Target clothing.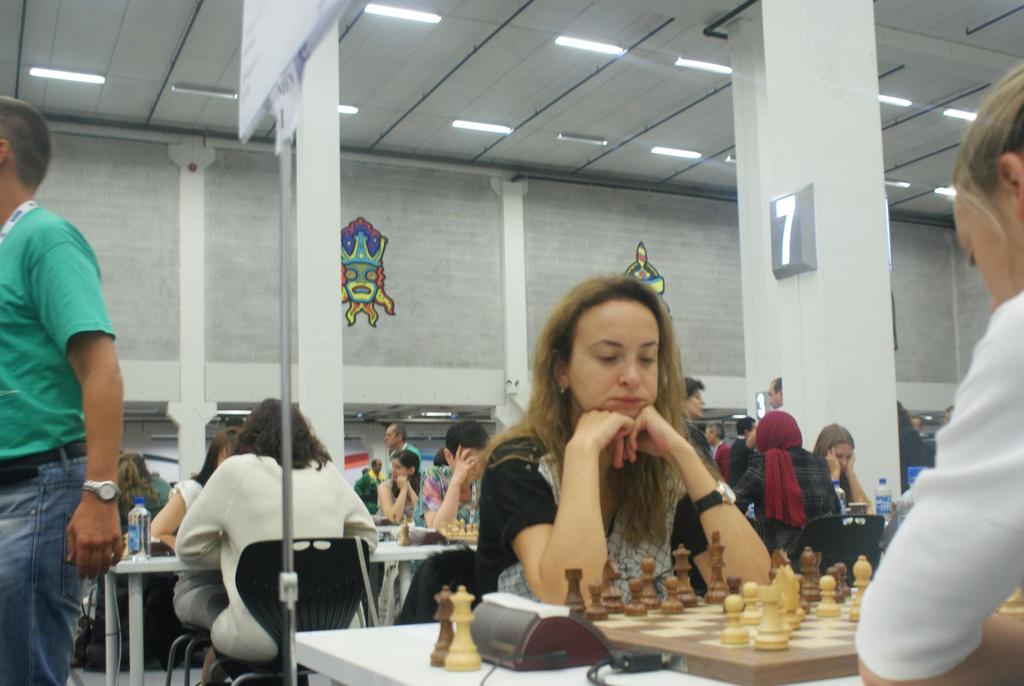
Target region: 159:434:394:666.
